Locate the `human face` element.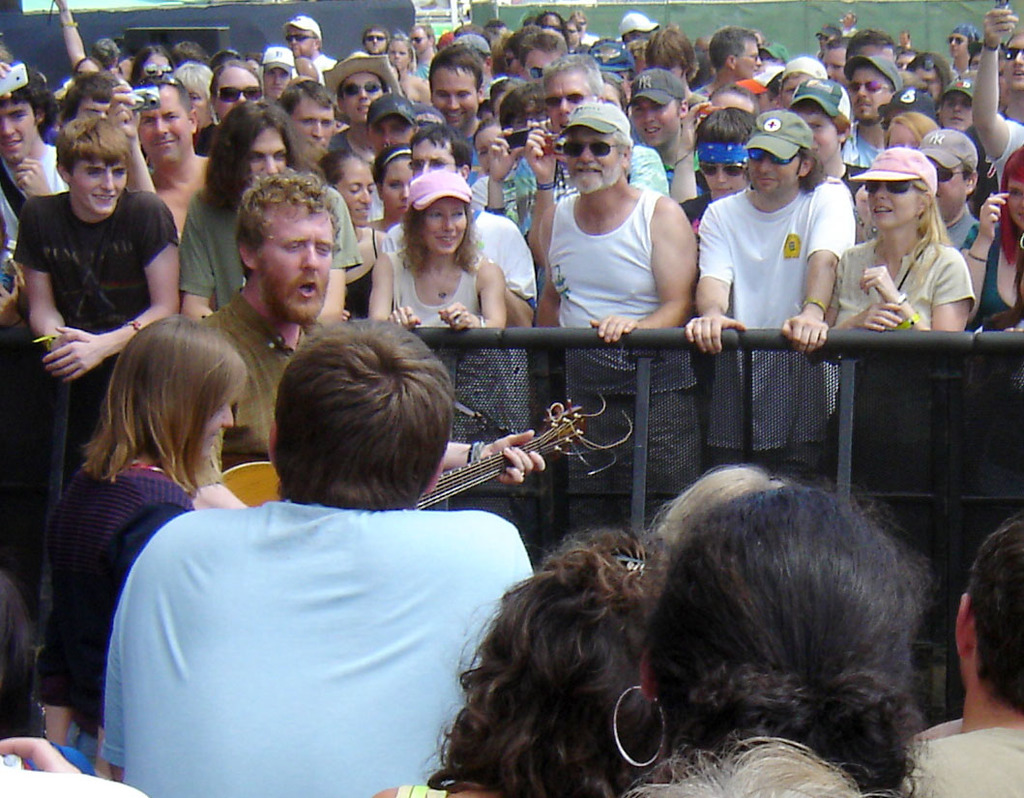
Element bbox: <bbox>336, 161, 376, 230</bbox>.
